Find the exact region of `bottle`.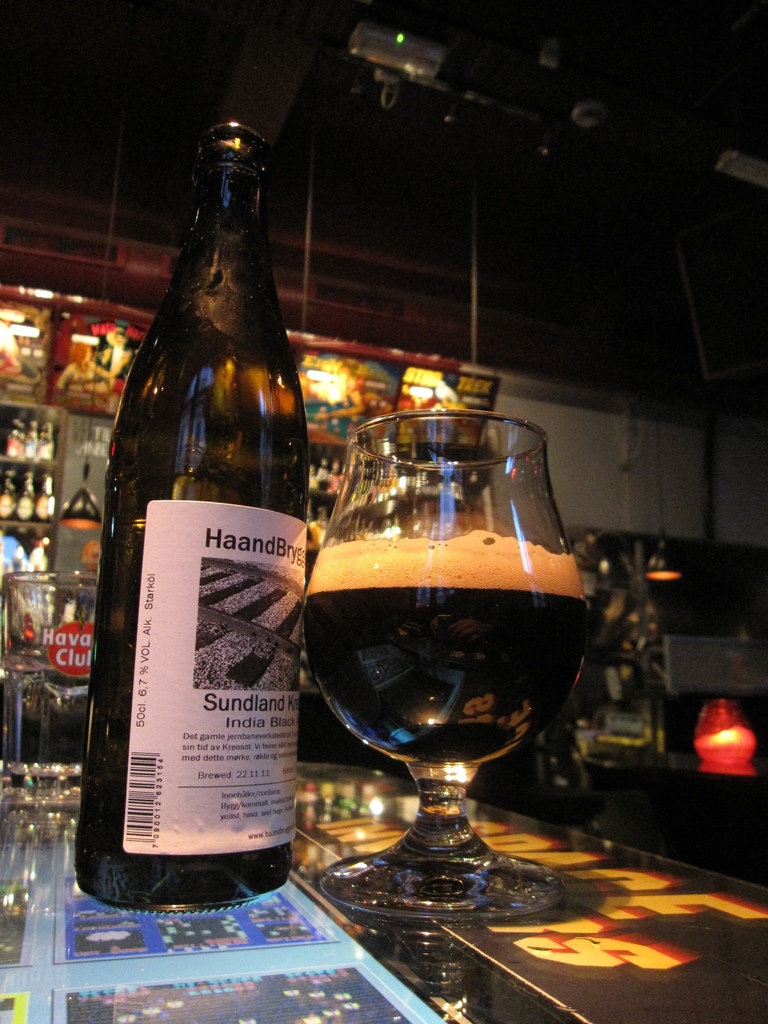
Exact region: {"x1": 42, "y1": 76, "x2": 309, "y2": 877}.
